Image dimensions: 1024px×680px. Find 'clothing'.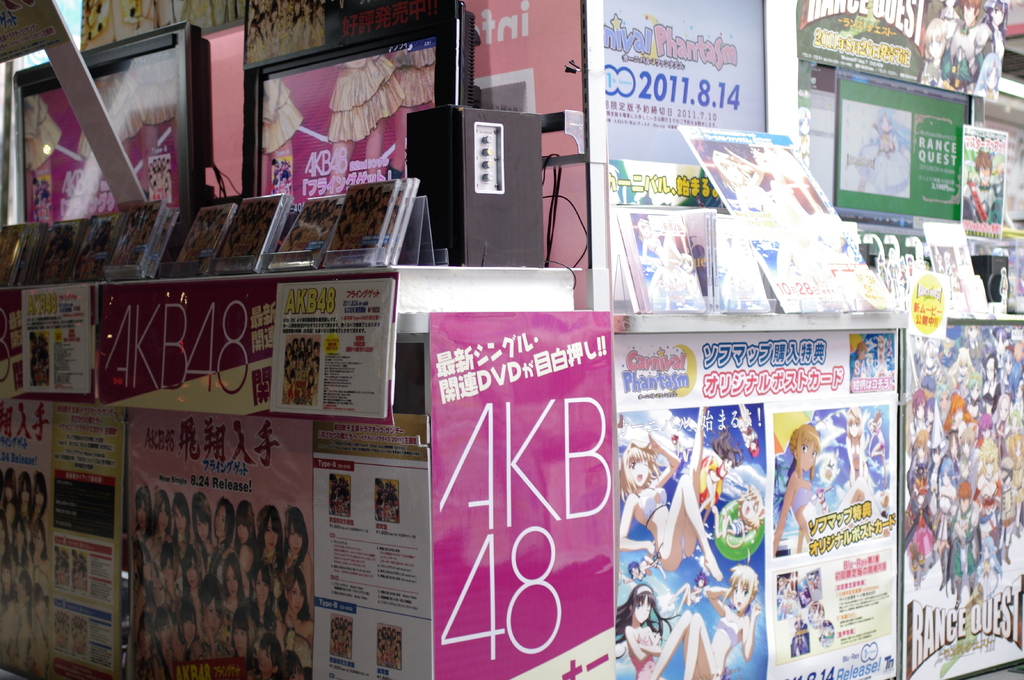
[x1=713, y1=618, x2=740, y2=644].
